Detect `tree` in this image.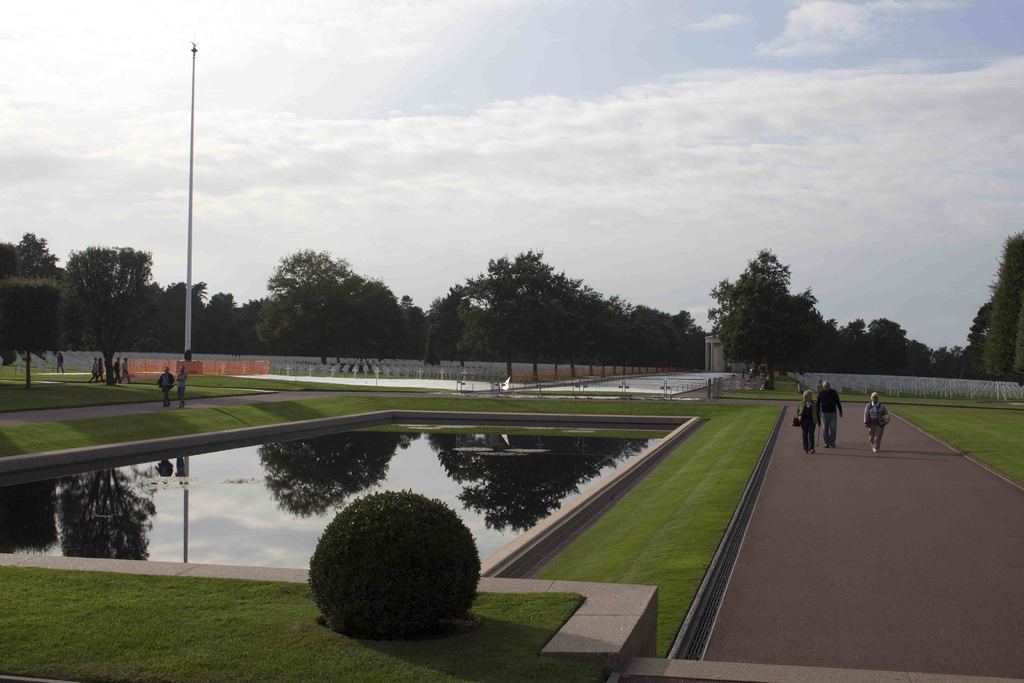
Detection: <region>65, 247, 155, 390</region>.
